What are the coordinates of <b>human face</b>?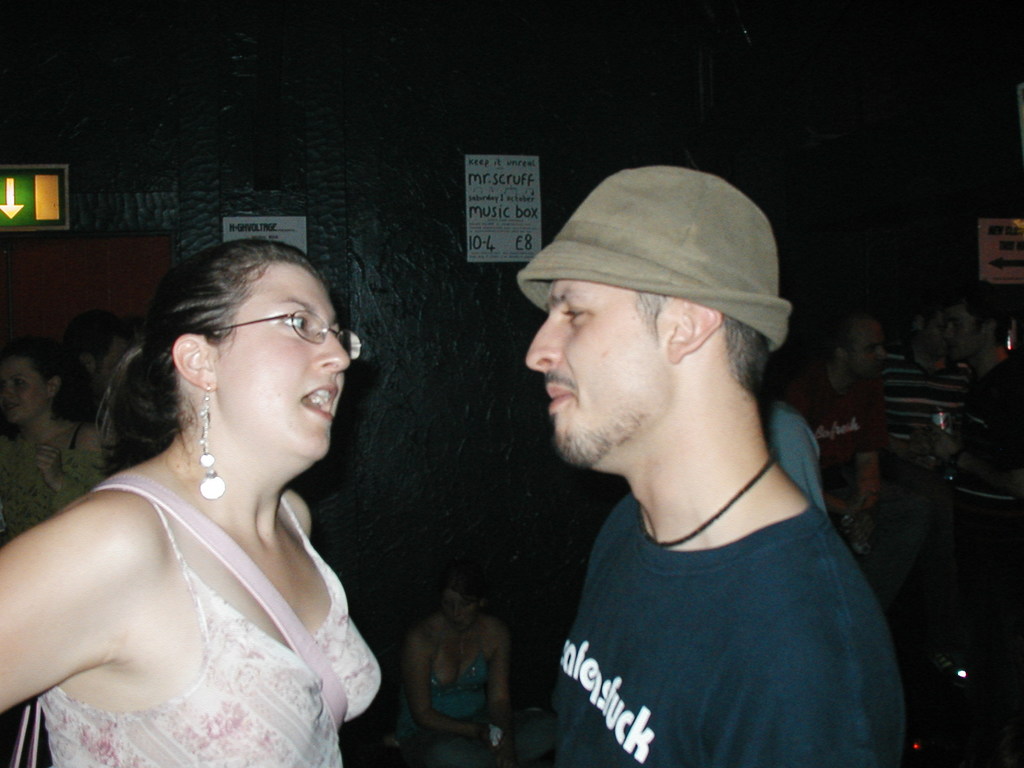
218,259,350,460.
